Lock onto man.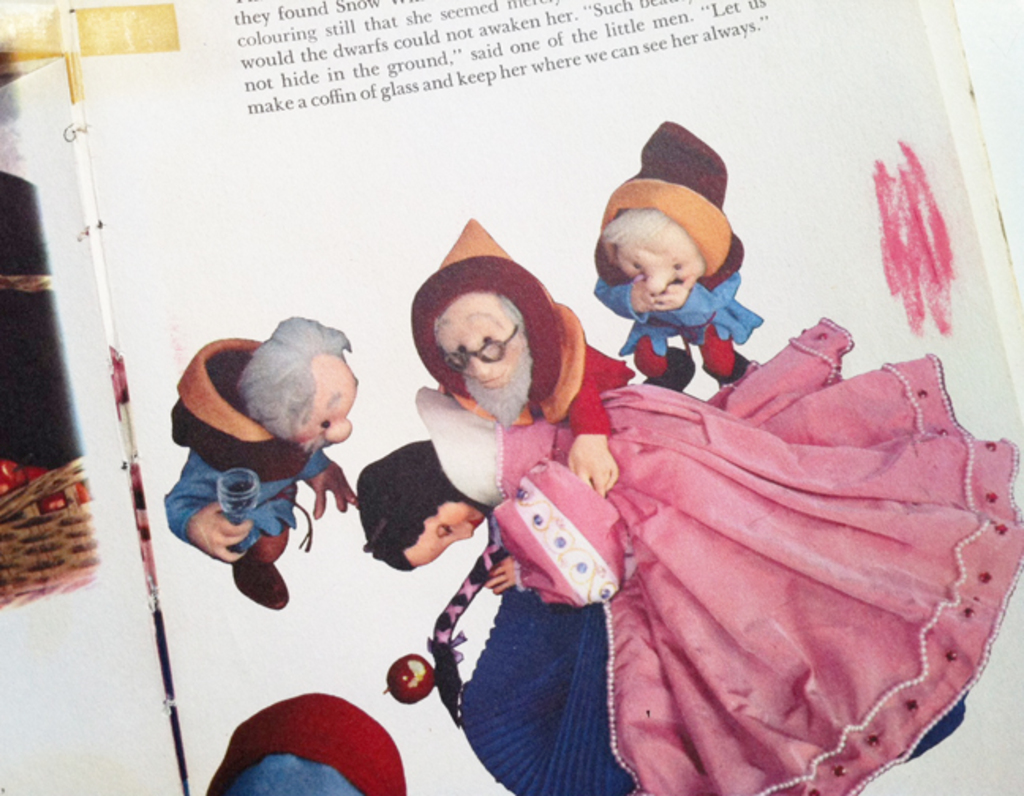
Locked: 163:313:360:610.
